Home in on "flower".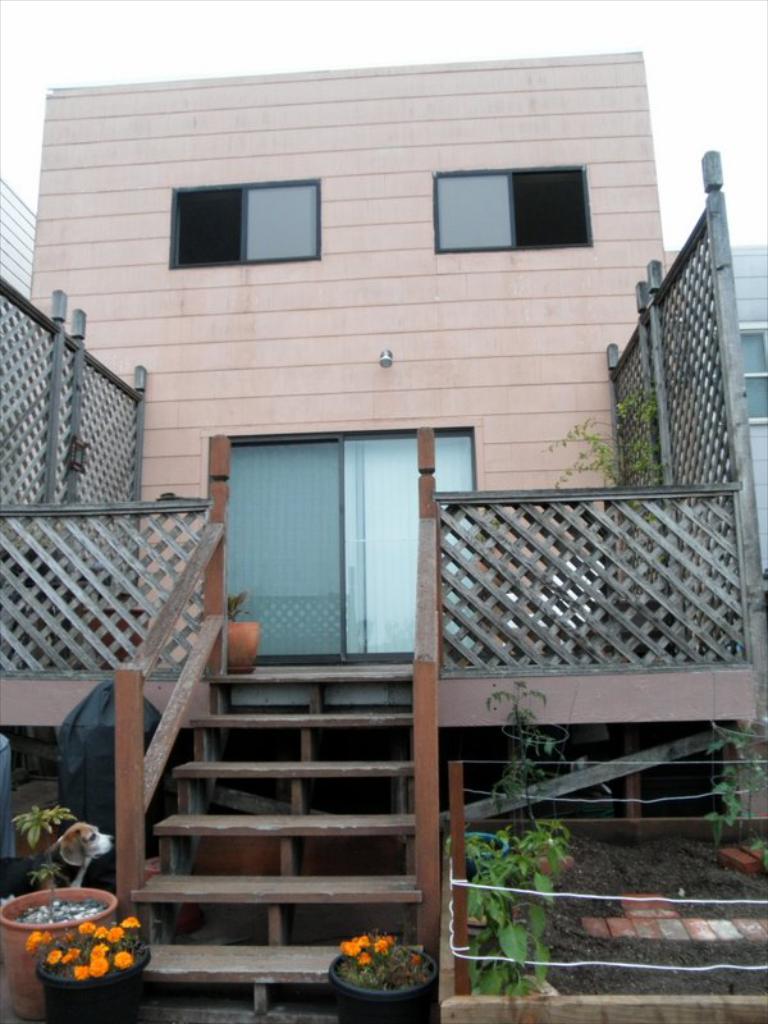
Homed in at {"x1": 346, "y1": 934, "x2": 372, "y2": 955}.
